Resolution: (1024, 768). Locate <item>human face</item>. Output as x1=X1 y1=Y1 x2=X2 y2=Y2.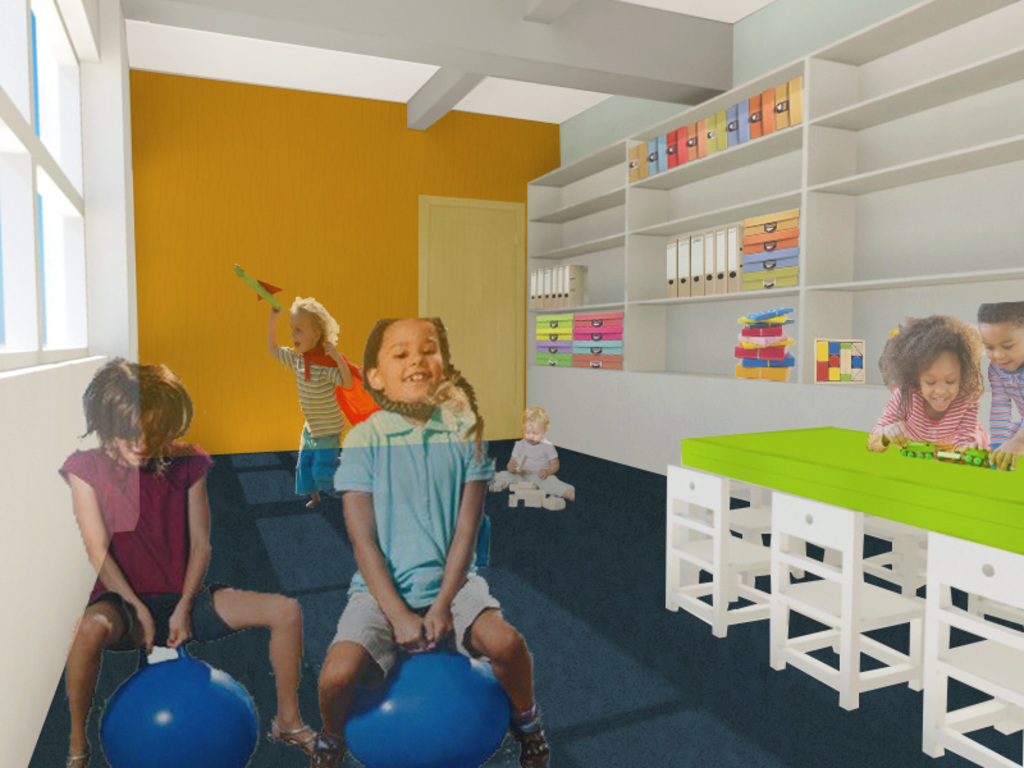
x1=982 y1=321 x2=1023 y2=378.
